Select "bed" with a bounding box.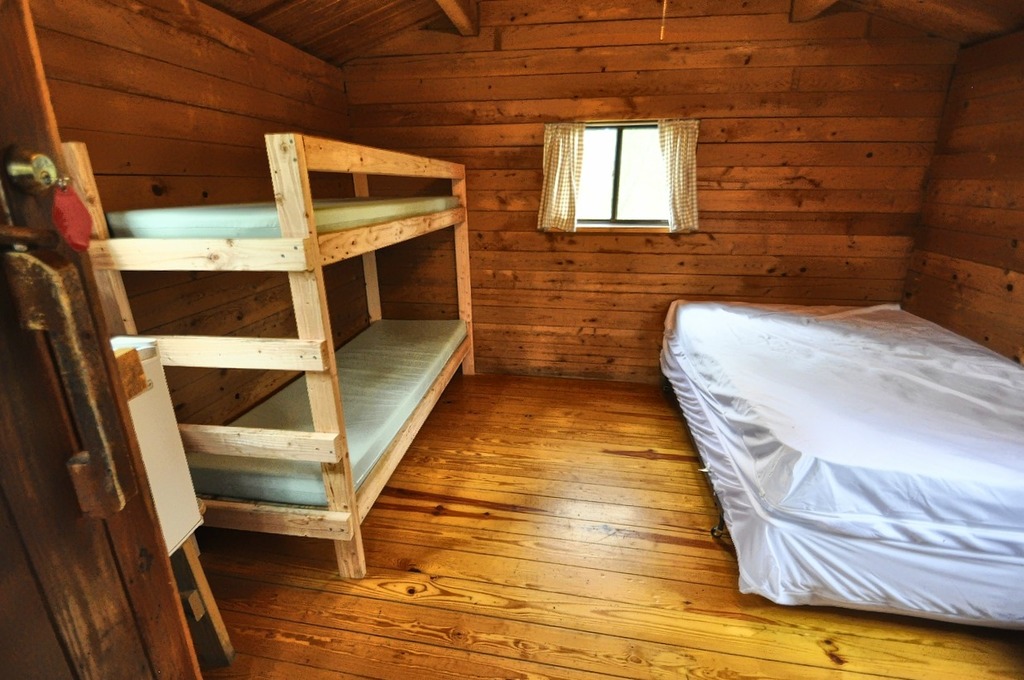
671 270 1001 641.
